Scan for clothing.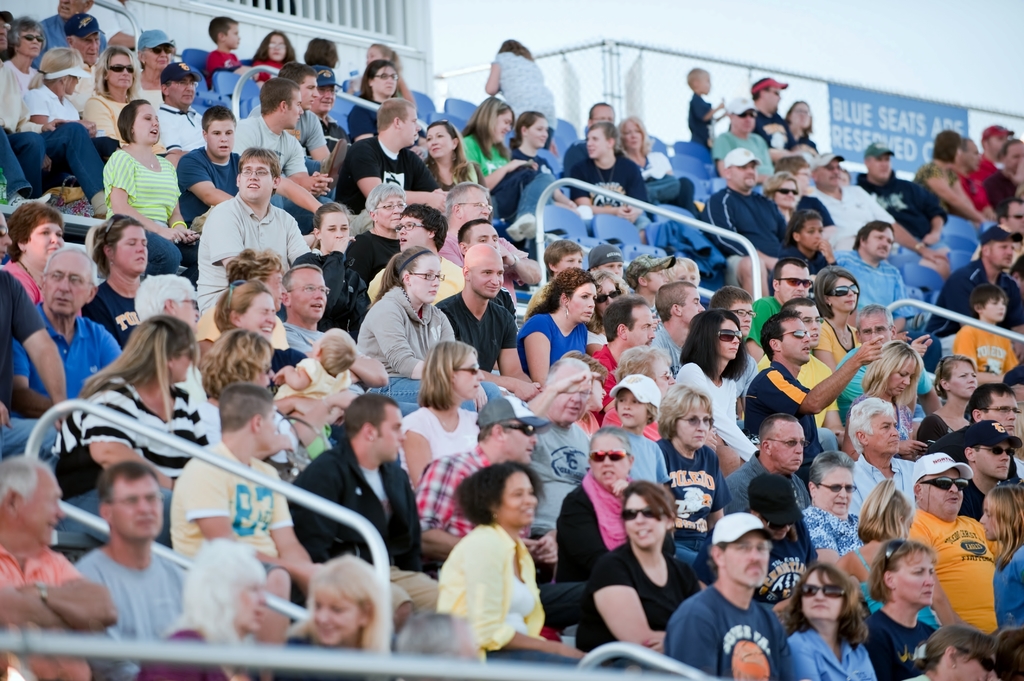
Scan result: (x1=952, y1=324, x2=1016, y2=372).
